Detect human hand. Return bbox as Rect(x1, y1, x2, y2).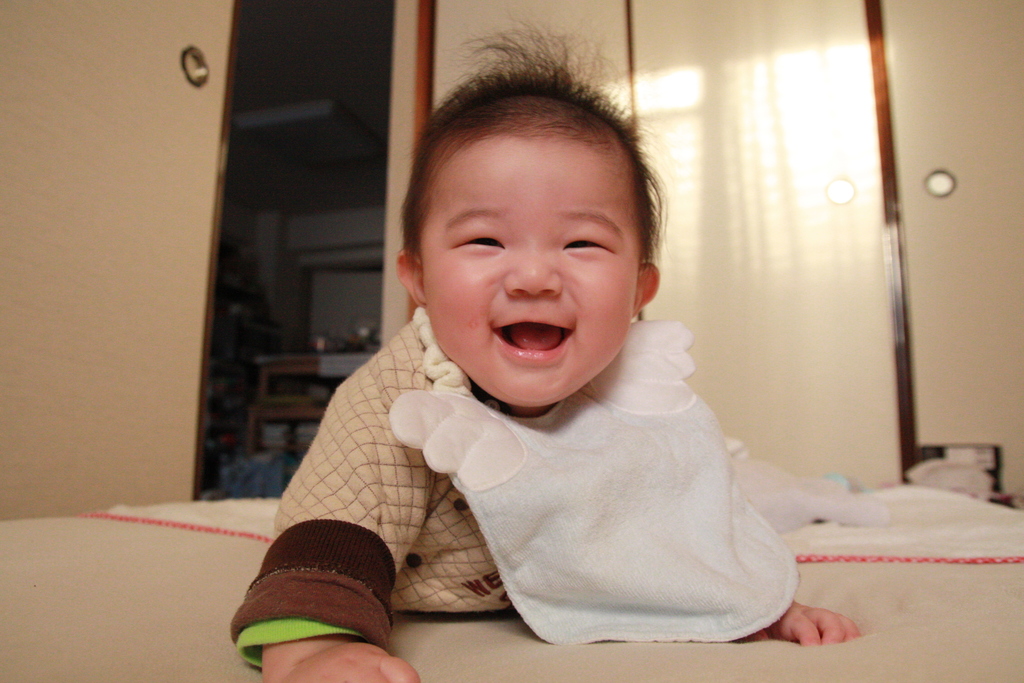
Rect(788, 591, 872, 664).
